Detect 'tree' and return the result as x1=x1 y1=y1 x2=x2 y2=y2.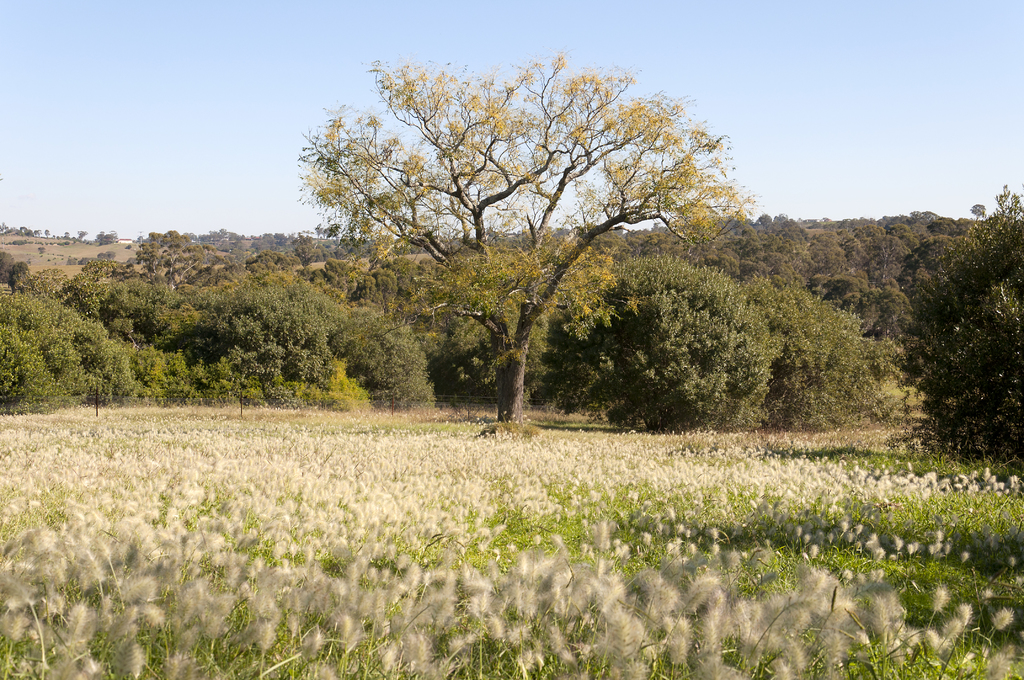
x1=628 y1=231 x2=673 y2=258.
